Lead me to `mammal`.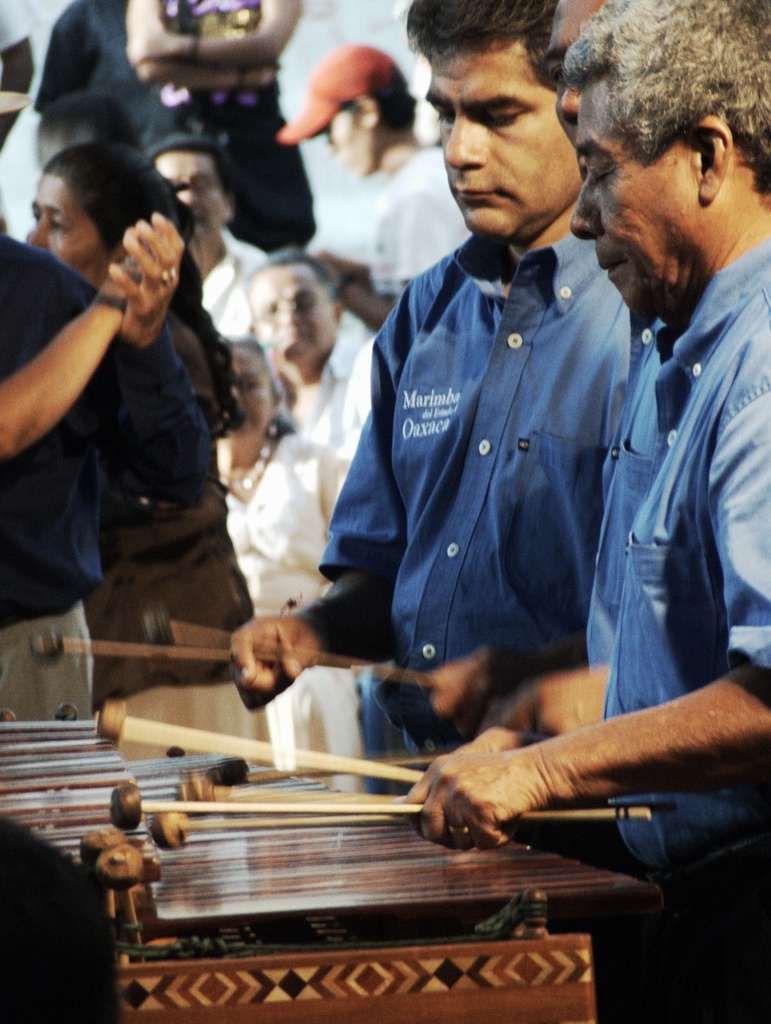
Lead to bbox=(0, 0, 34, 148).
